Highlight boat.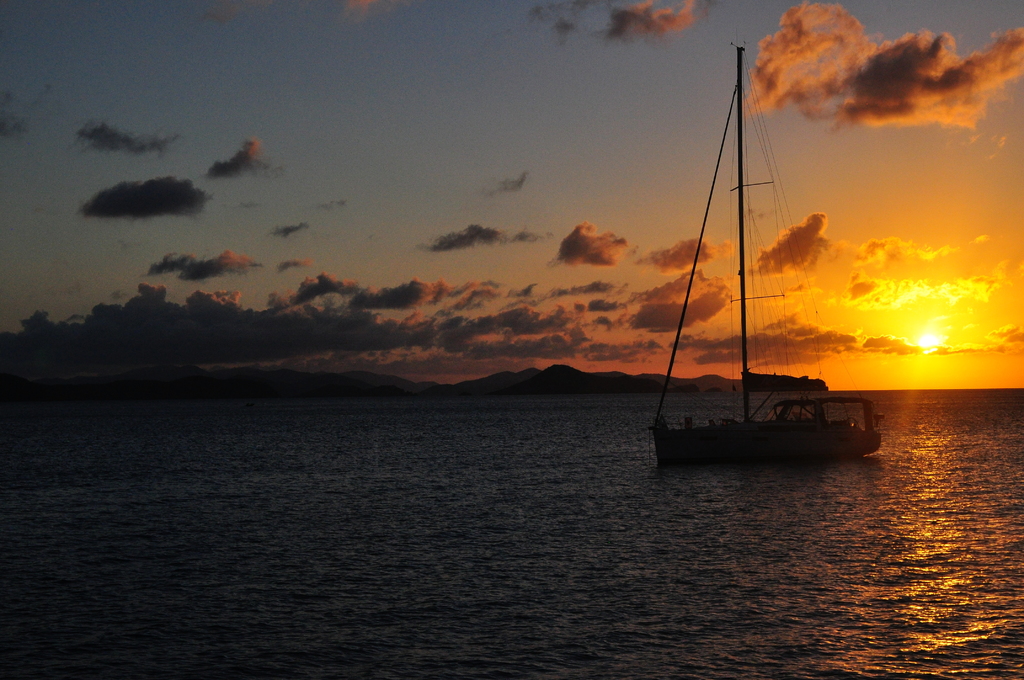
Highlighted region: bbox(636, 77, 893, 484).
